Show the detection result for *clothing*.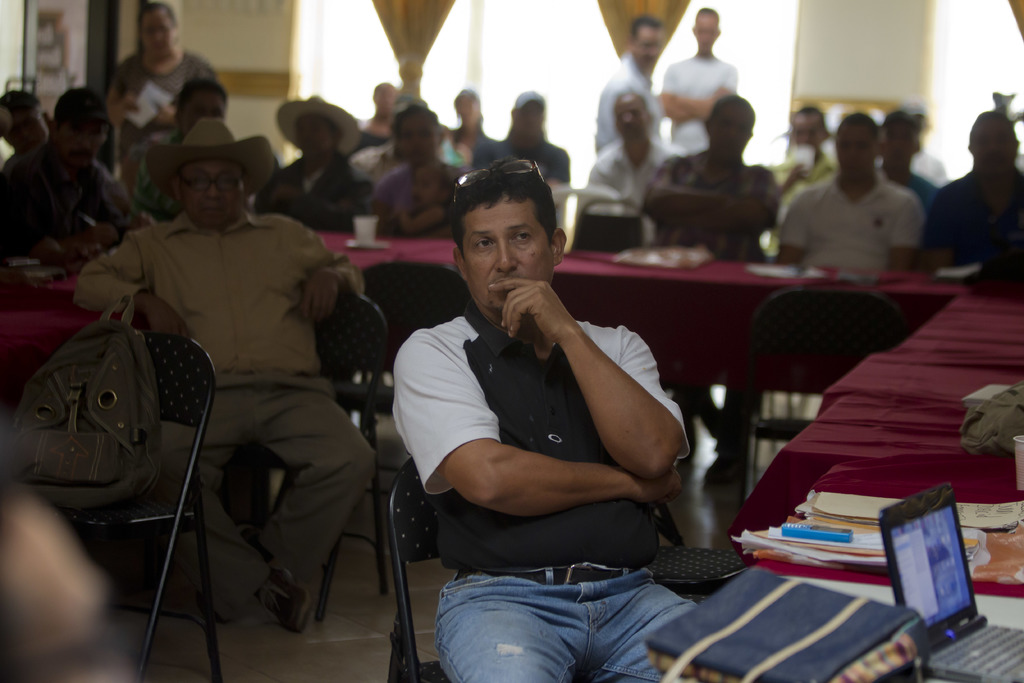
bbox=(388, 301, 697, 682).
